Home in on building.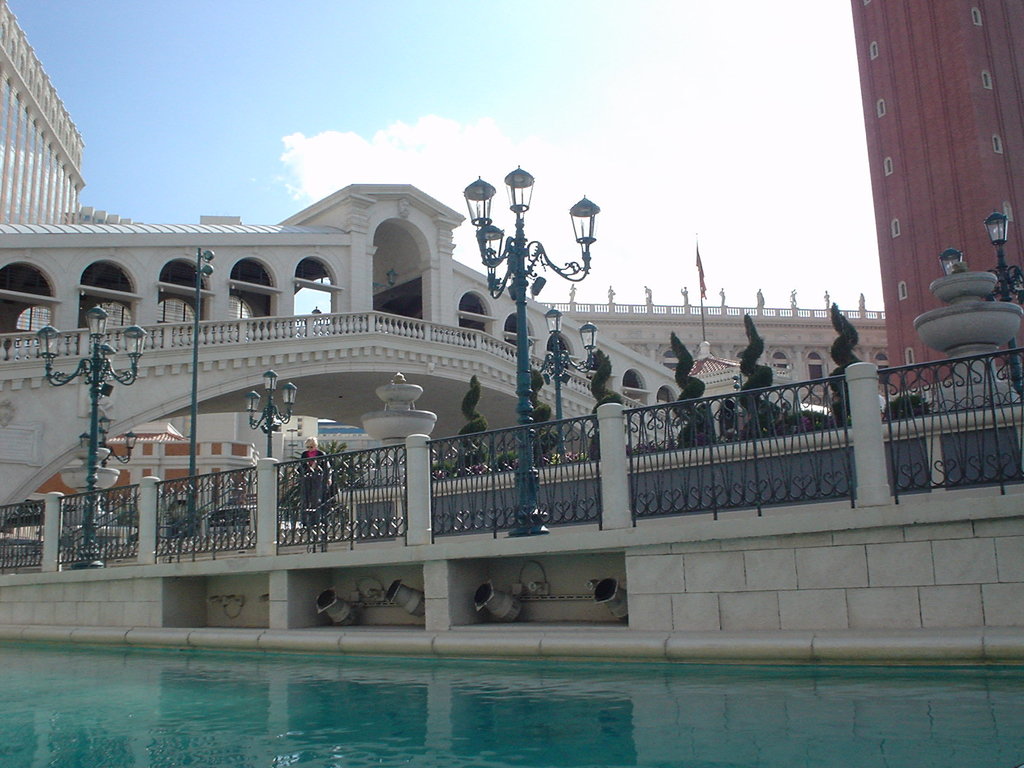
Homed in at 0, 0, 313, 503.
